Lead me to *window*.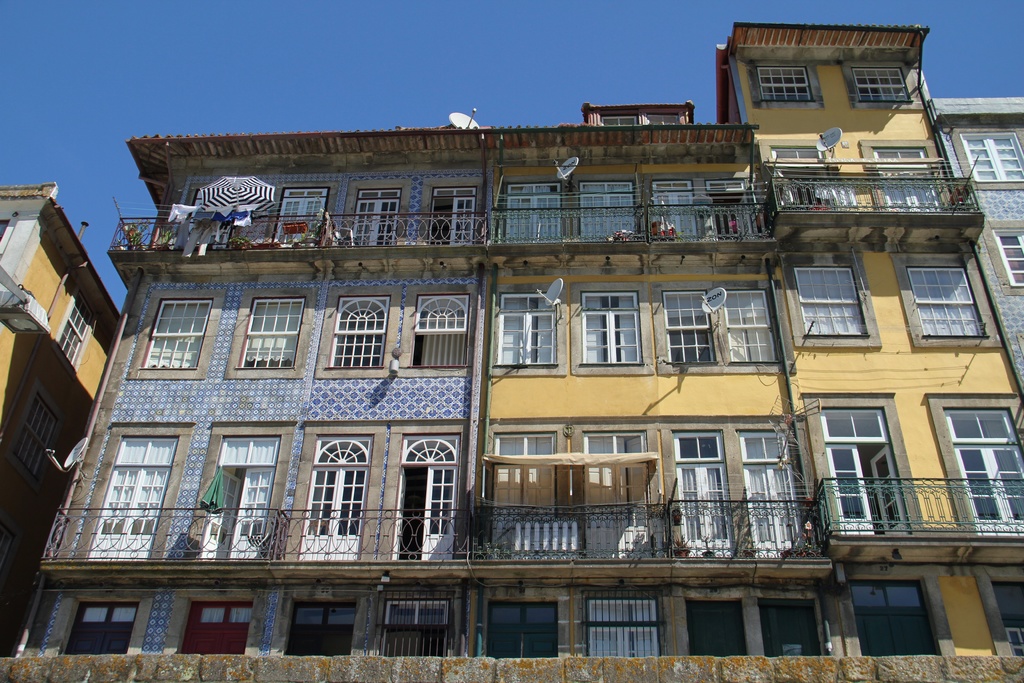
Lead to {"x1": 915, "y1": 243, "x2": 988, "y2": 348}.
